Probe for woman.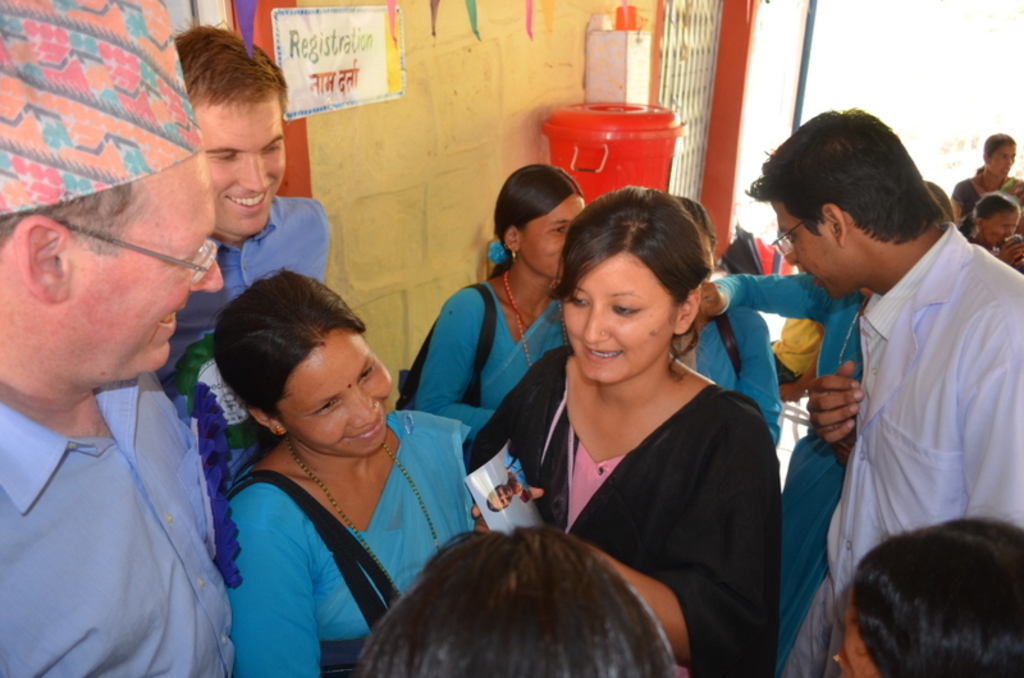
Probe result: [left=360, top=521, right=686, bottom=677].
